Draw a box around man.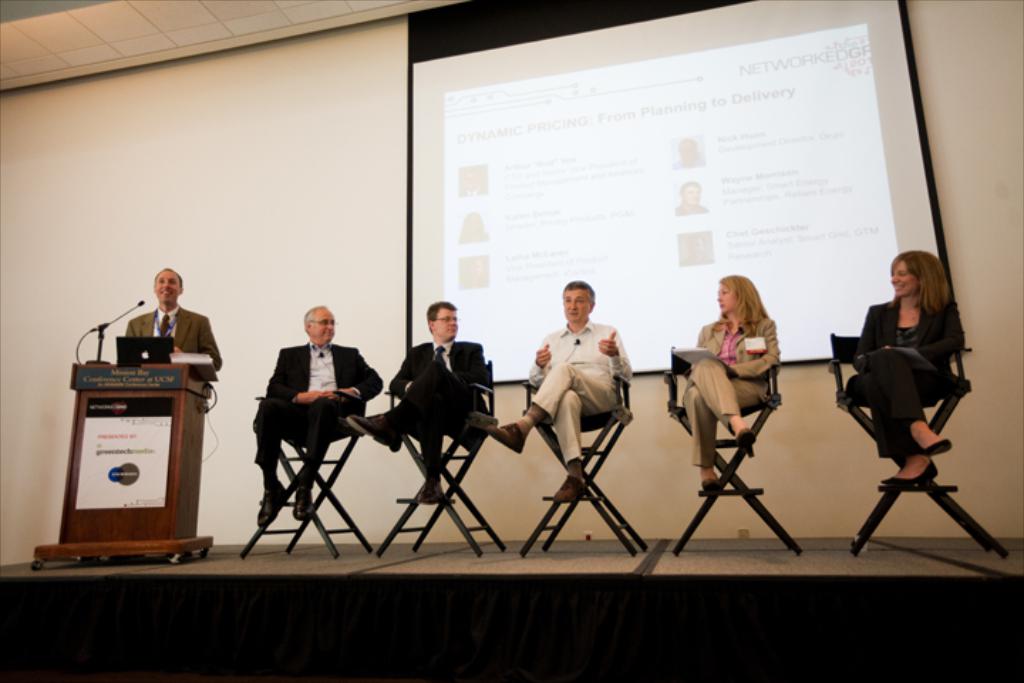
{"left": 347, "top": 297, "right": 496, "bottom": 501}.
